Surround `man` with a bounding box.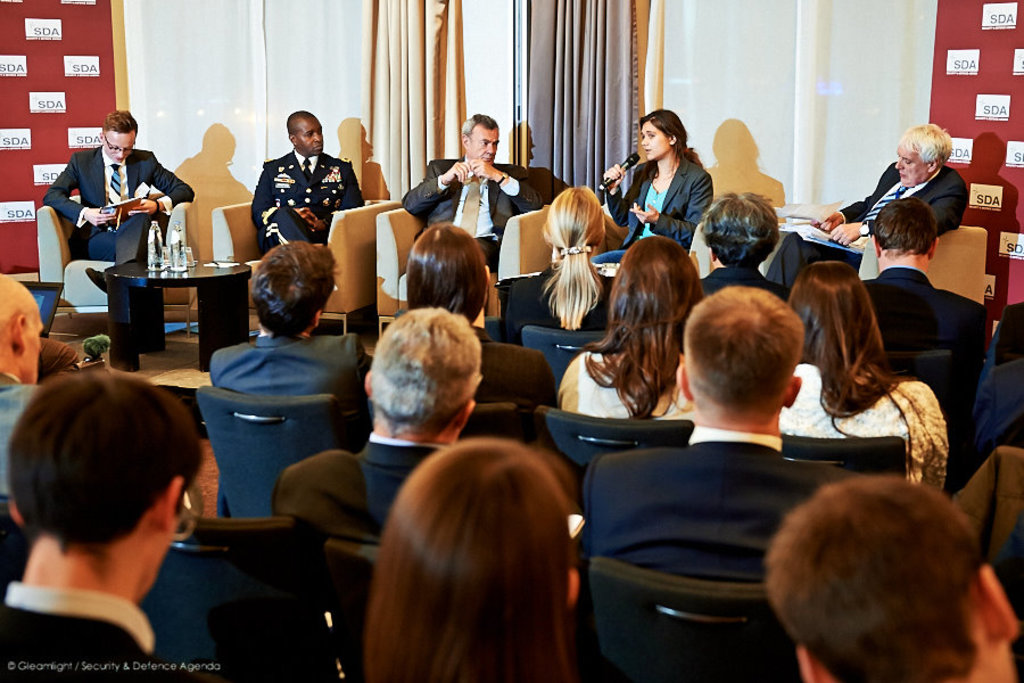
769 116 968 293.
